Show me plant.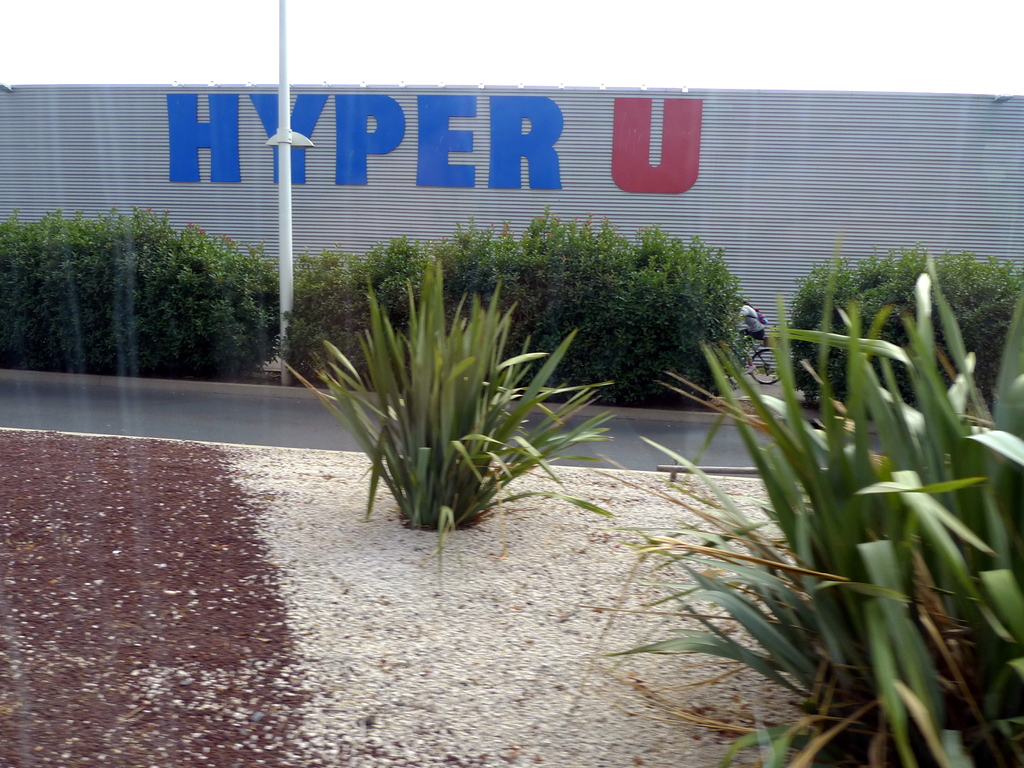
plant is here: 604 246 1023 767.
